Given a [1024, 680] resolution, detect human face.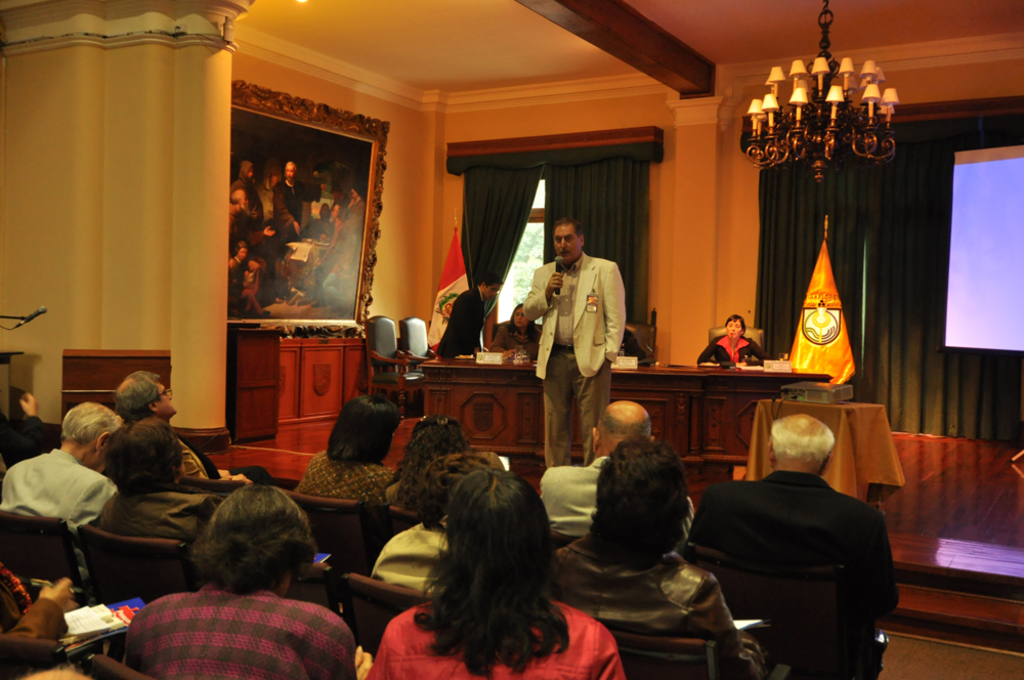
511,306,528,325.
